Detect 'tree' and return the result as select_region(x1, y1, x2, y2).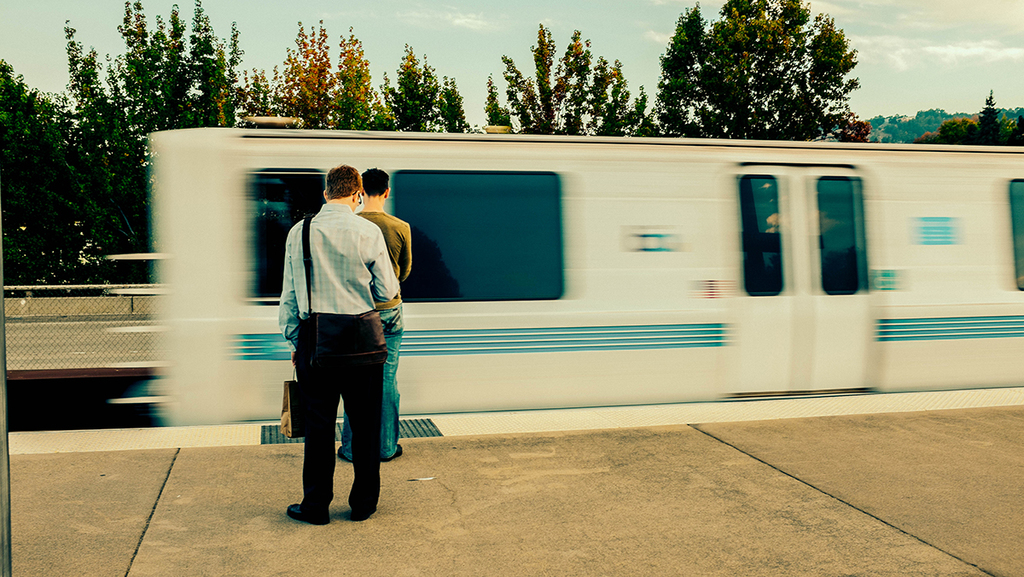
select_region(974, 90, 1003, 143).
